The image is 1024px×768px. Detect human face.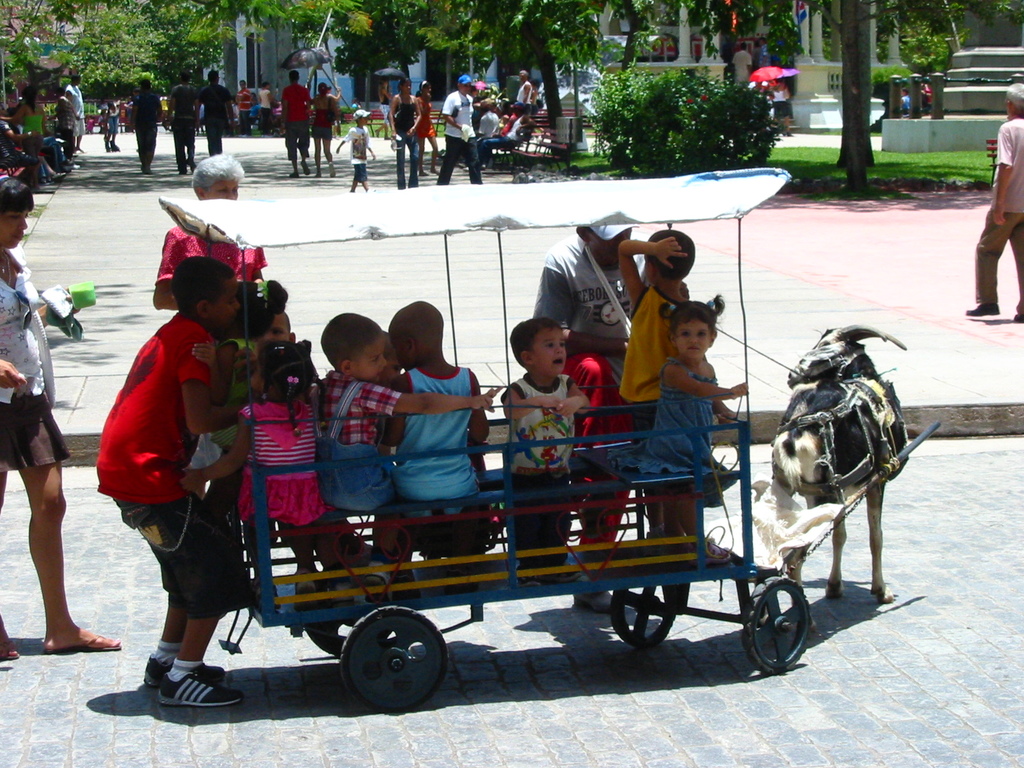
Detection: l=251, t=358, r=264, b=395.
